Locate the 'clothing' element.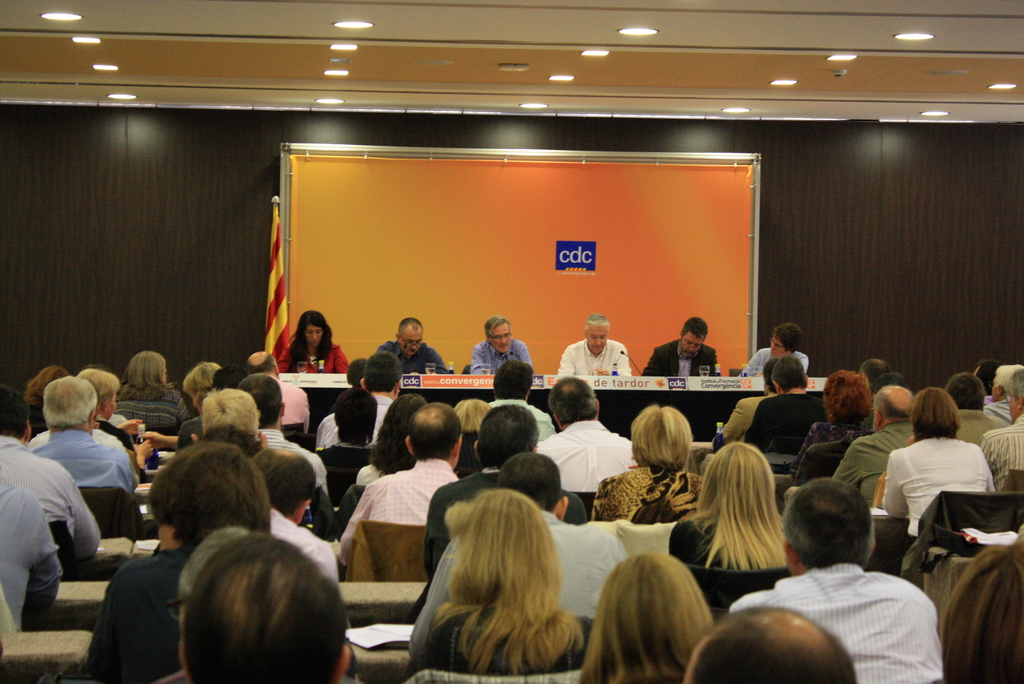
Element bbox: x1=310 y1=395 x2=413 y2=451.
